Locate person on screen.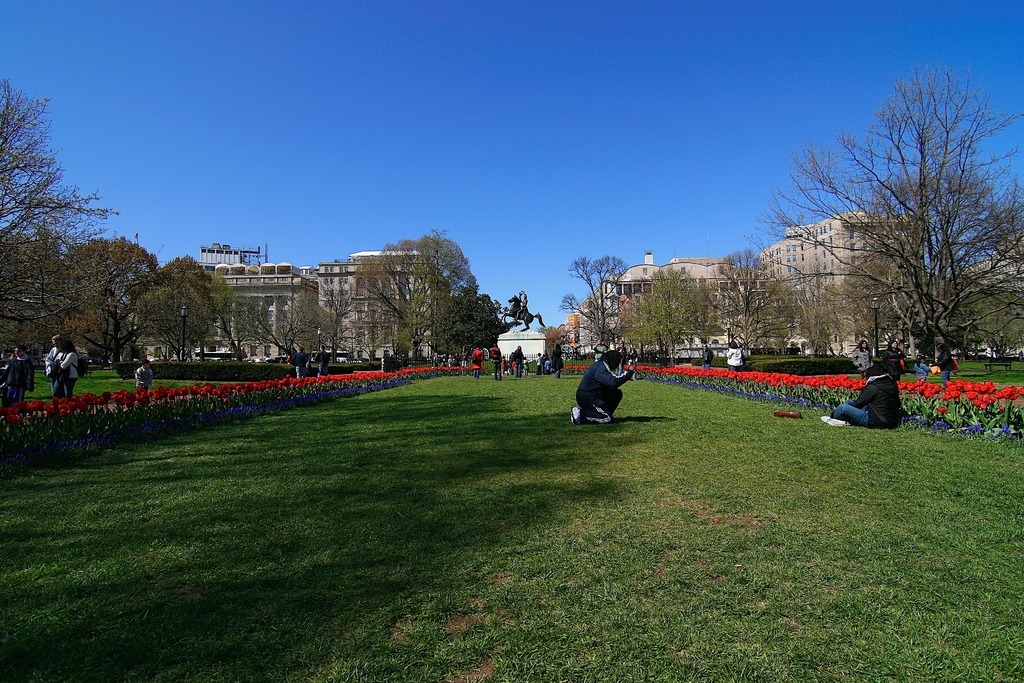
On screen at <box>511,292,527,320</box>.
